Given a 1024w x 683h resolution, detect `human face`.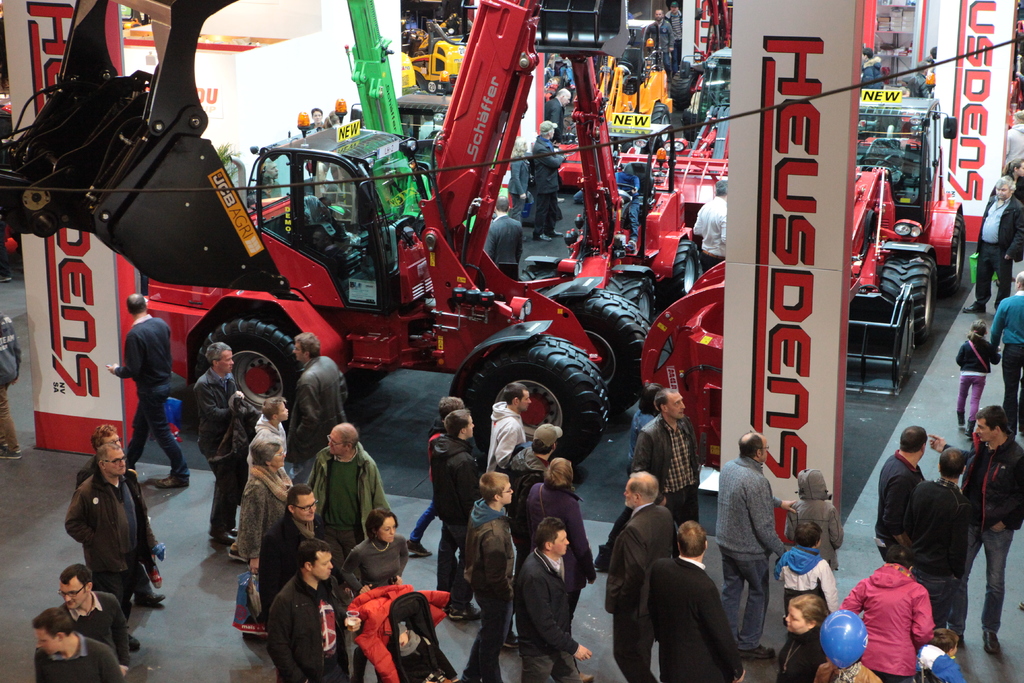
box(314, 552, 335, 579).
